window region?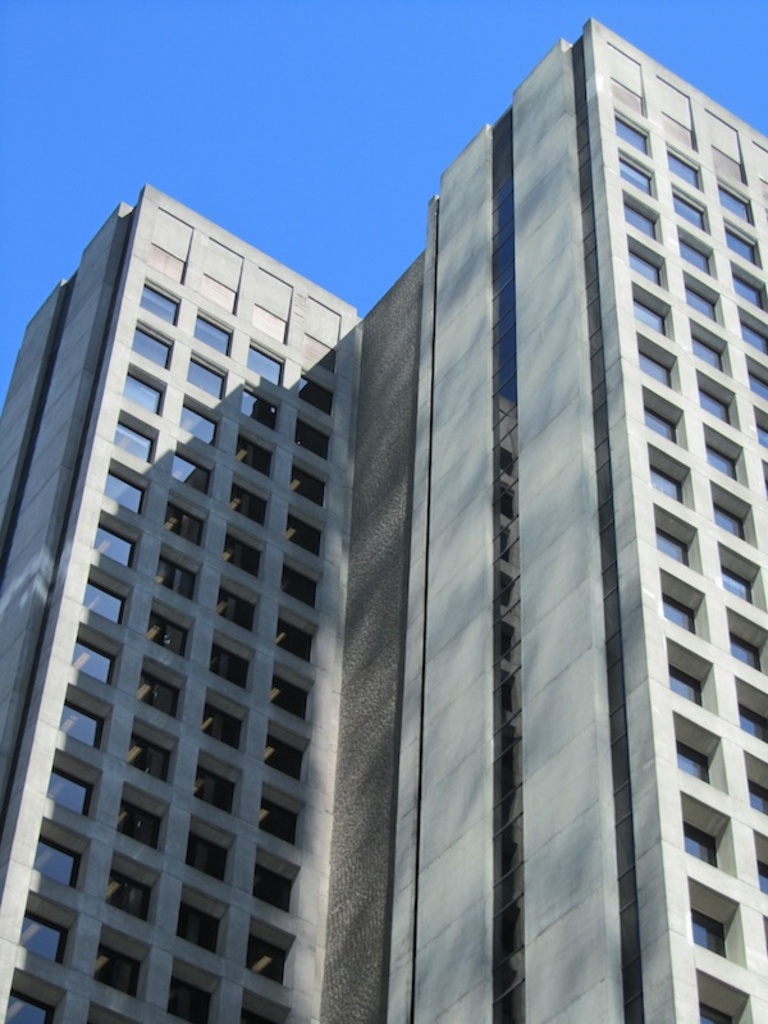
{"left": 36, "top": 820, "right": 93, "bottom": 896}
